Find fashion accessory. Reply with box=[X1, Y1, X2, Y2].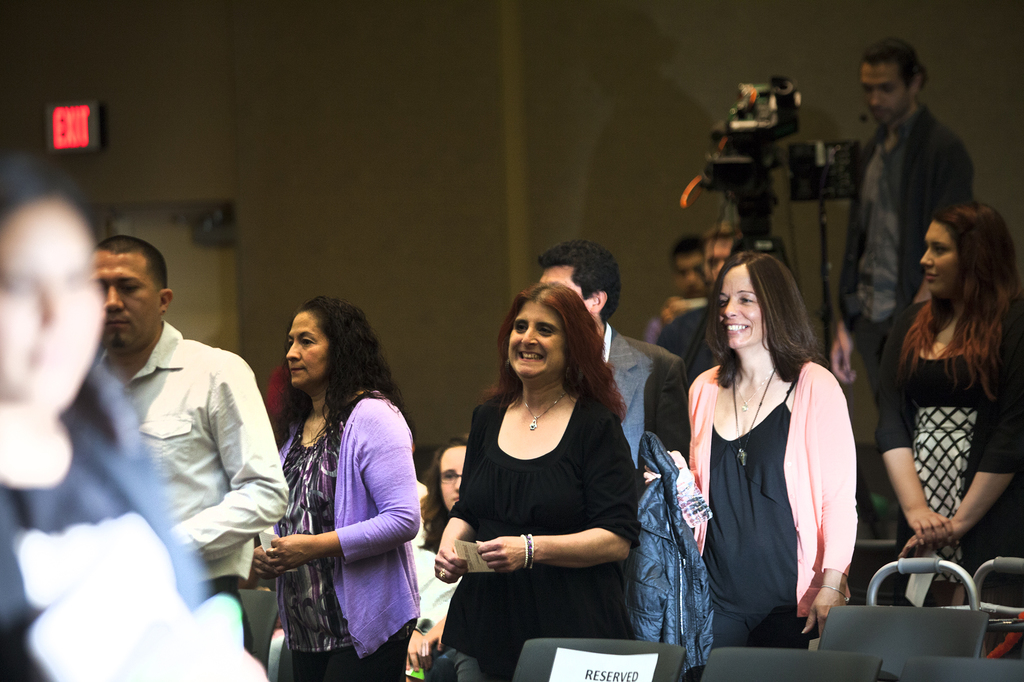
box=[726, 363, 790, 489].
